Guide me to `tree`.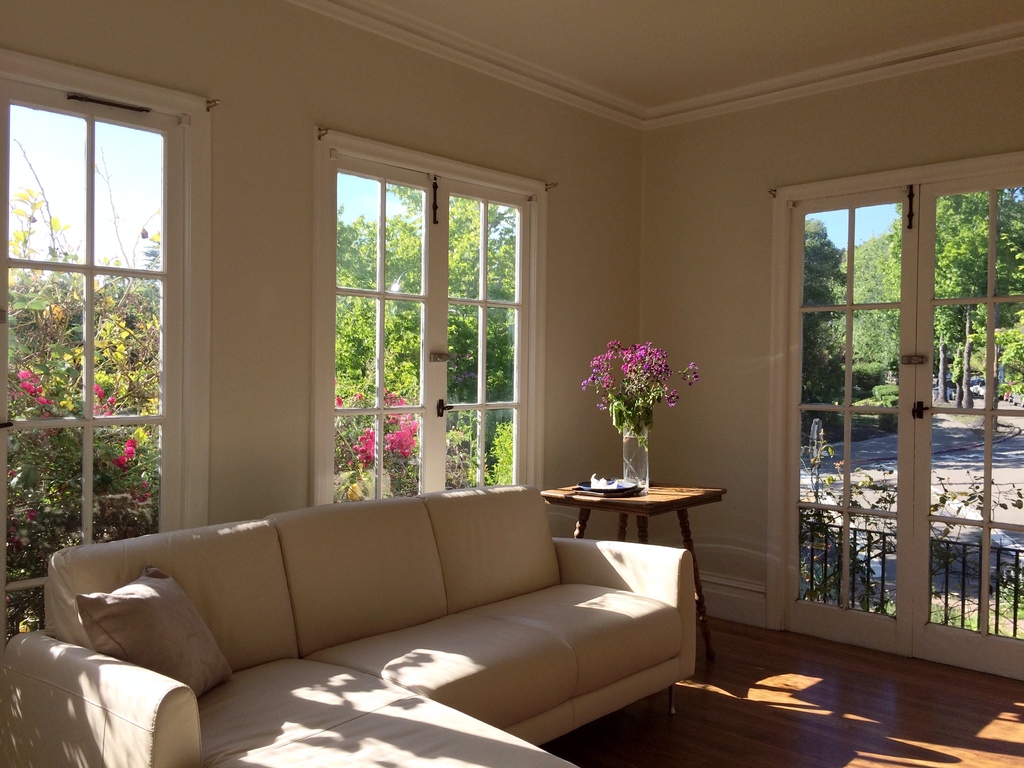
Guidance: locate(823, 245, 908, 384).
